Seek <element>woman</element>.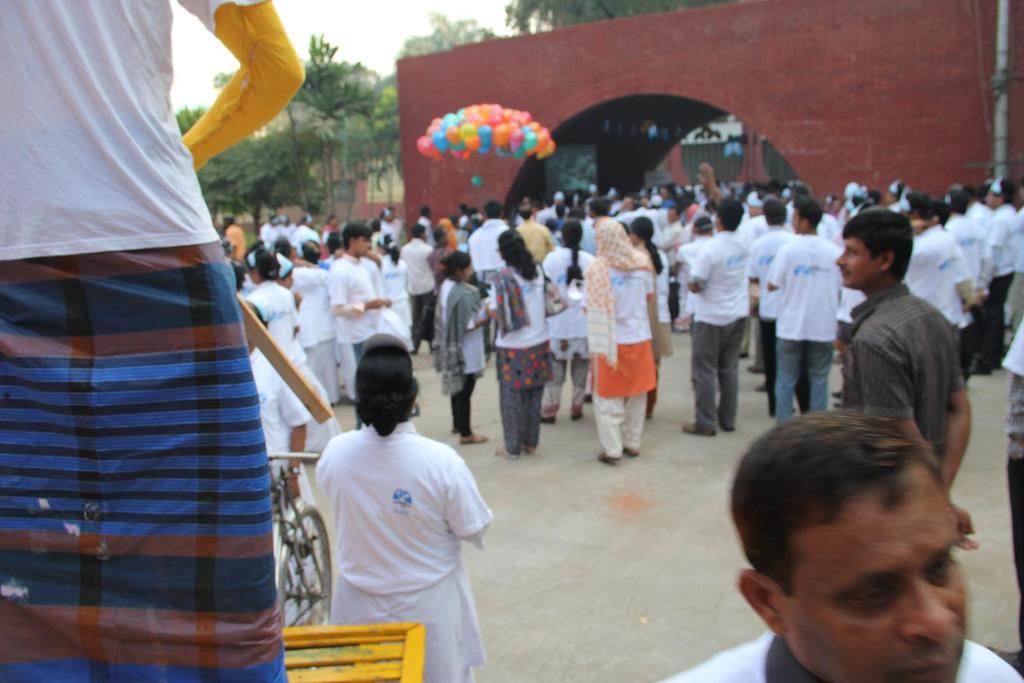
region(378, 234, 422, 355).
